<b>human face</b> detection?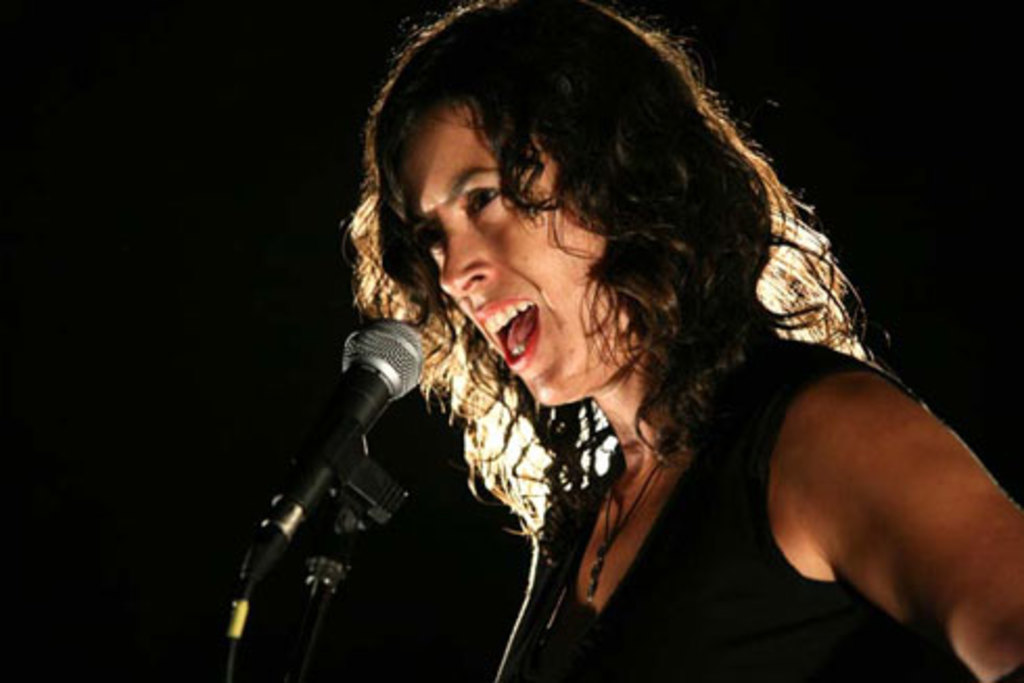
box=[410, 102, 608, 405]
